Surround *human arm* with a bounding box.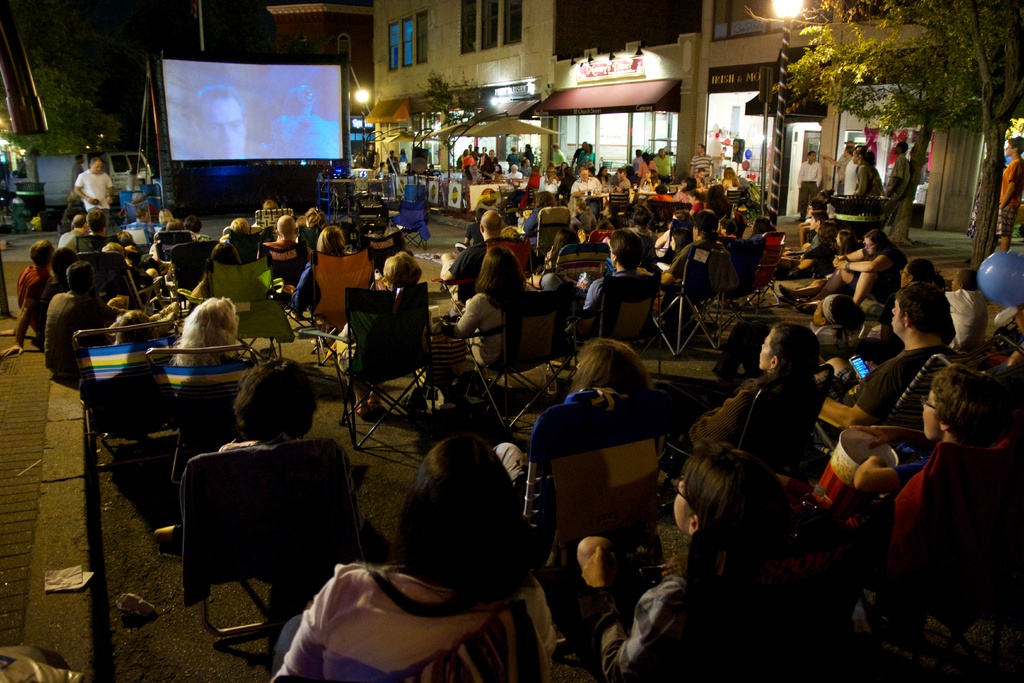
[837,248,900,273].
